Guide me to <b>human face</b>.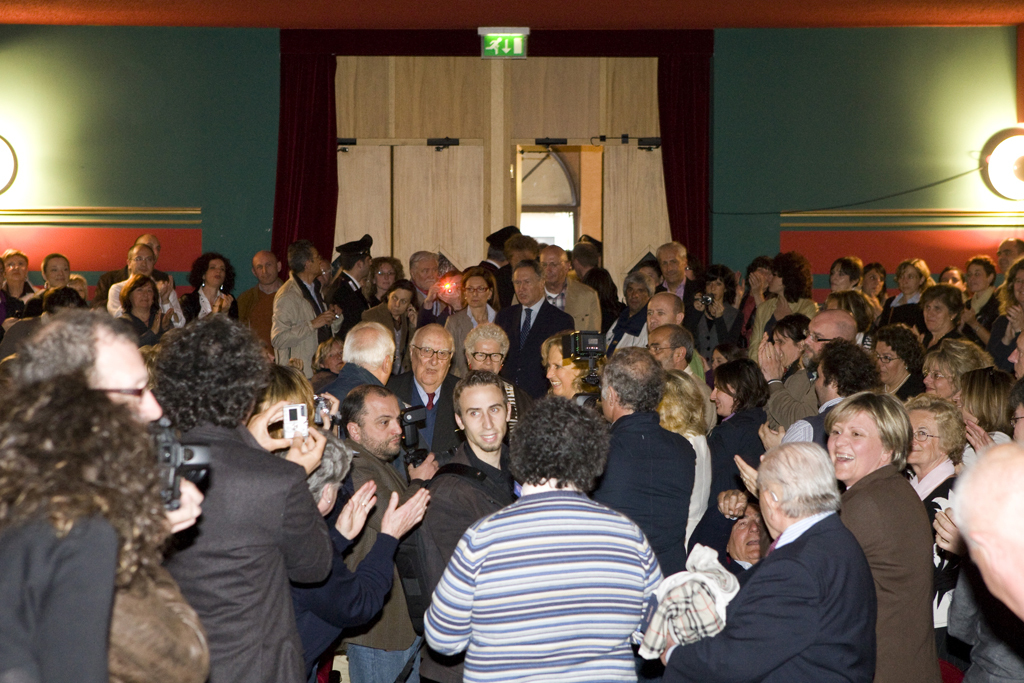
Guidance: box=[360, 396, 402, 456].
